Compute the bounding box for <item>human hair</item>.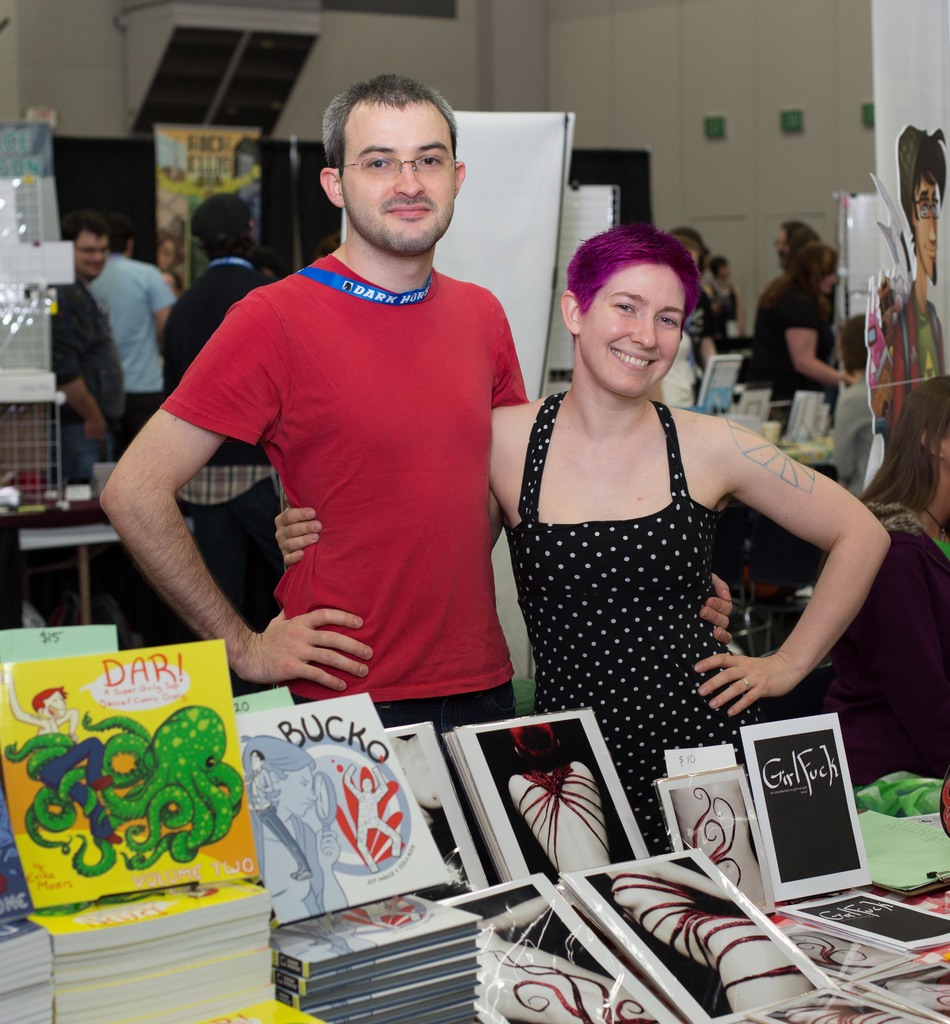
locate(323, 73, 461, 204).
